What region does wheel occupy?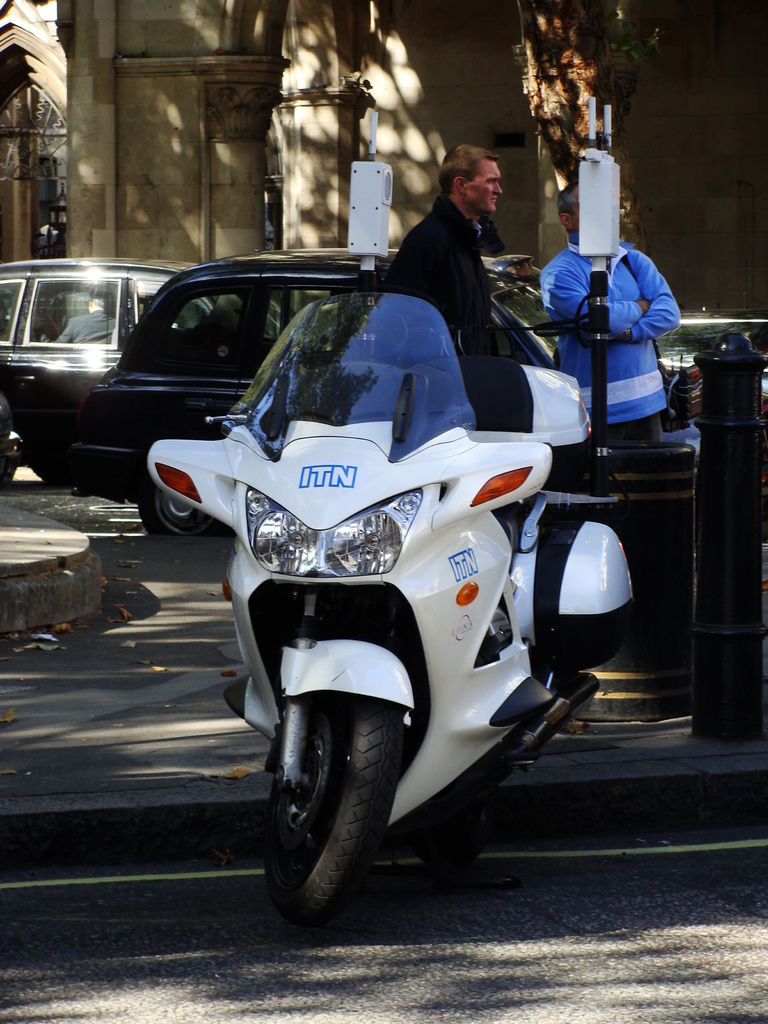
267/692/413/910.
